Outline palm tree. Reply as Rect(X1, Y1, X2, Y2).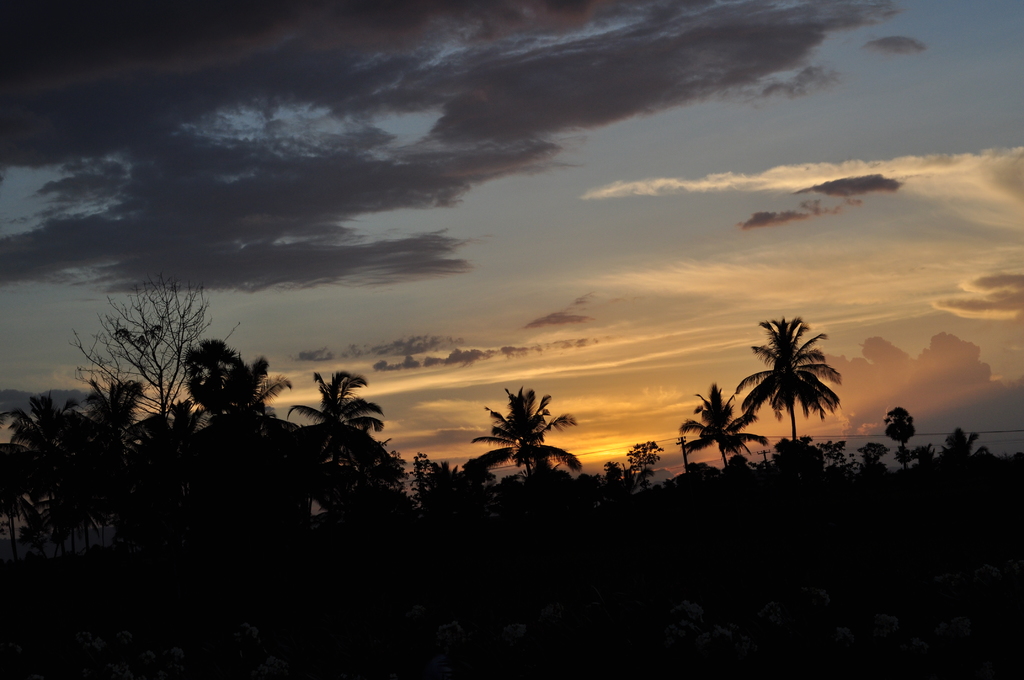
Rect(168, 326, 255, 594).
